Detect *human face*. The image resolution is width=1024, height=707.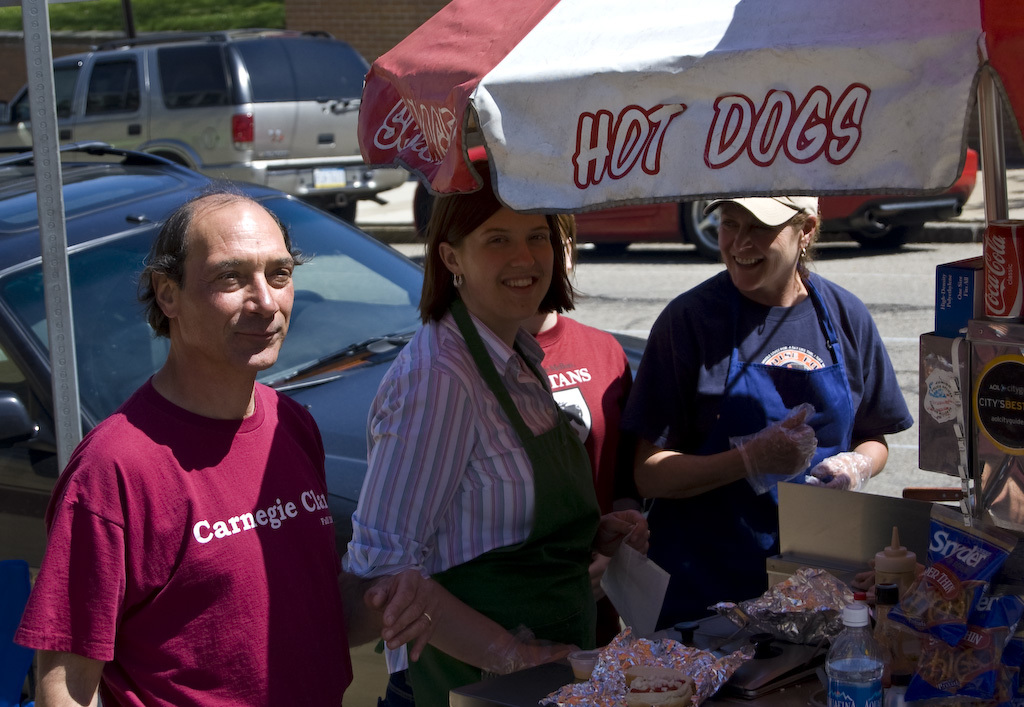
{"left": 719, "top": 205, "right": 801, "bottom": 290}.
